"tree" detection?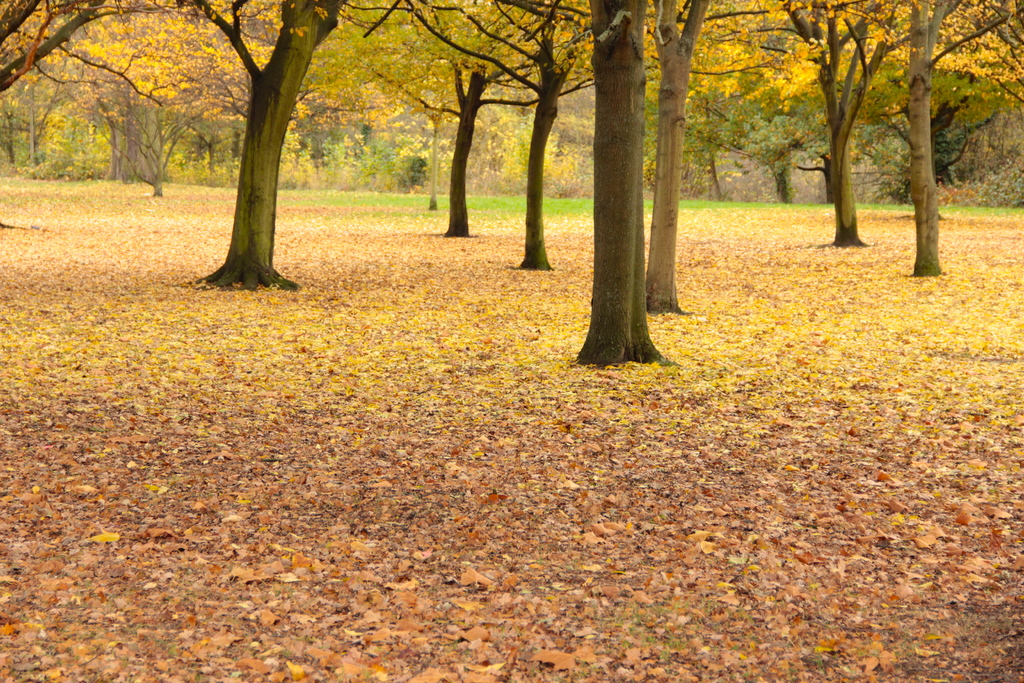
<box>283,0,595,238</box>
